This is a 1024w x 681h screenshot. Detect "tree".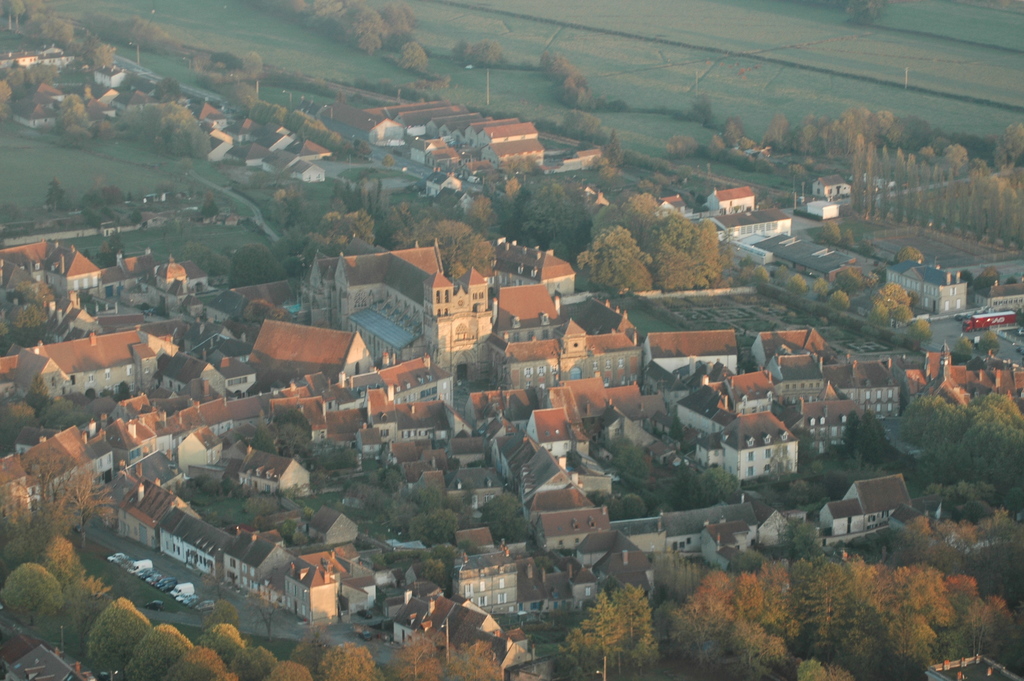
left=954, top=329, right=976, bottom=365.
